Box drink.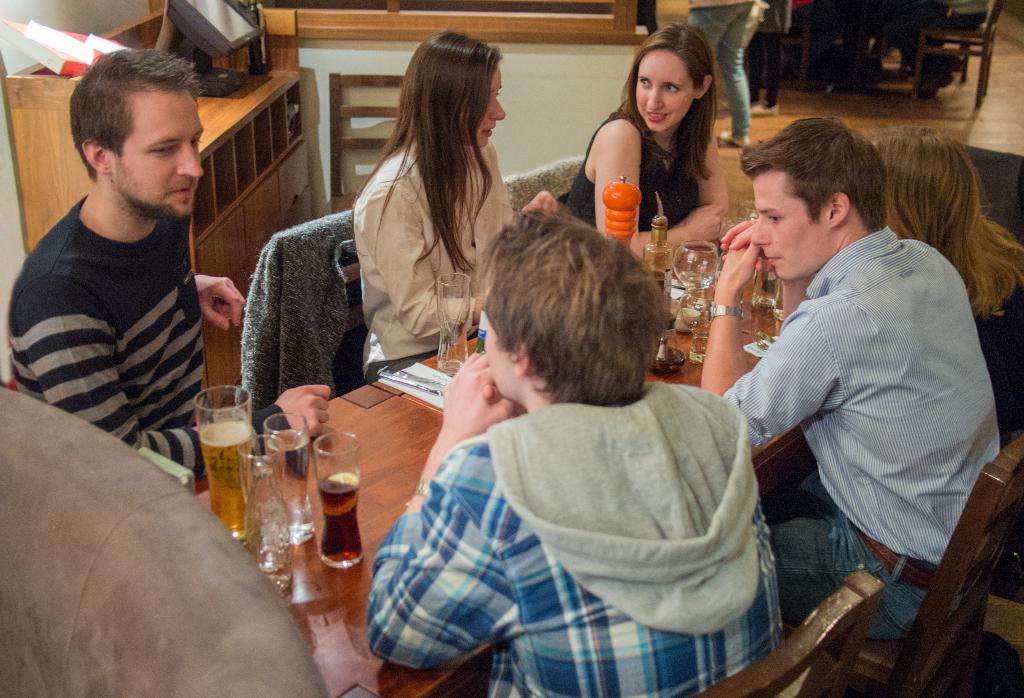
x1=653 y1=270 x2=672 y2=296.
